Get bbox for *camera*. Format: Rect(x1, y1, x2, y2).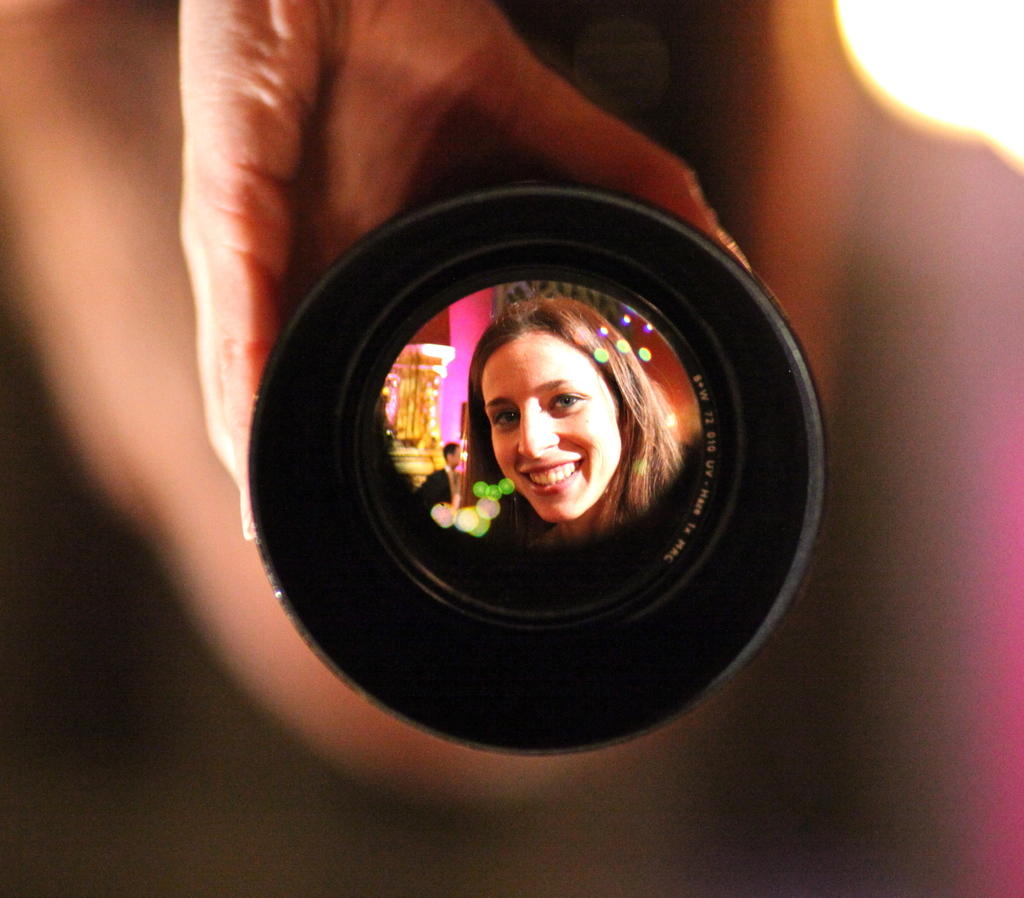
Rect(245, 179, 826, 758).
